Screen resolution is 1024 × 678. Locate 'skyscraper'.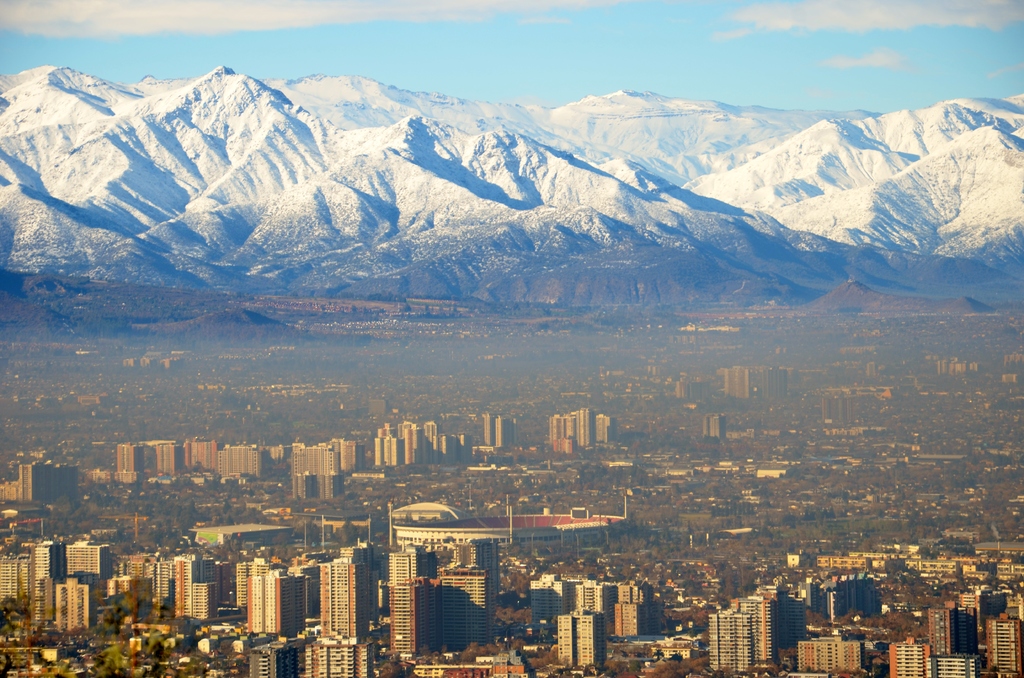
[958,585,1011,645].
